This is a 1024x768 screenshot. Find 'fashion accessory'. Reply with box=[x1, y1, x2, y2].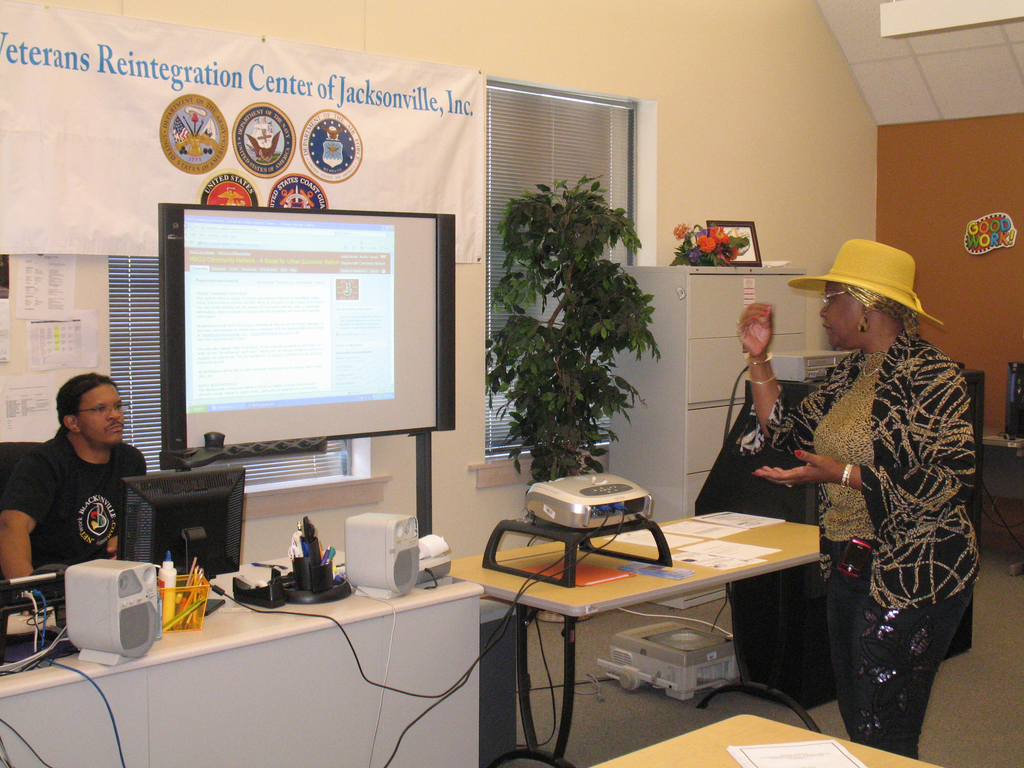
box=[855, 305, 874, 335].
